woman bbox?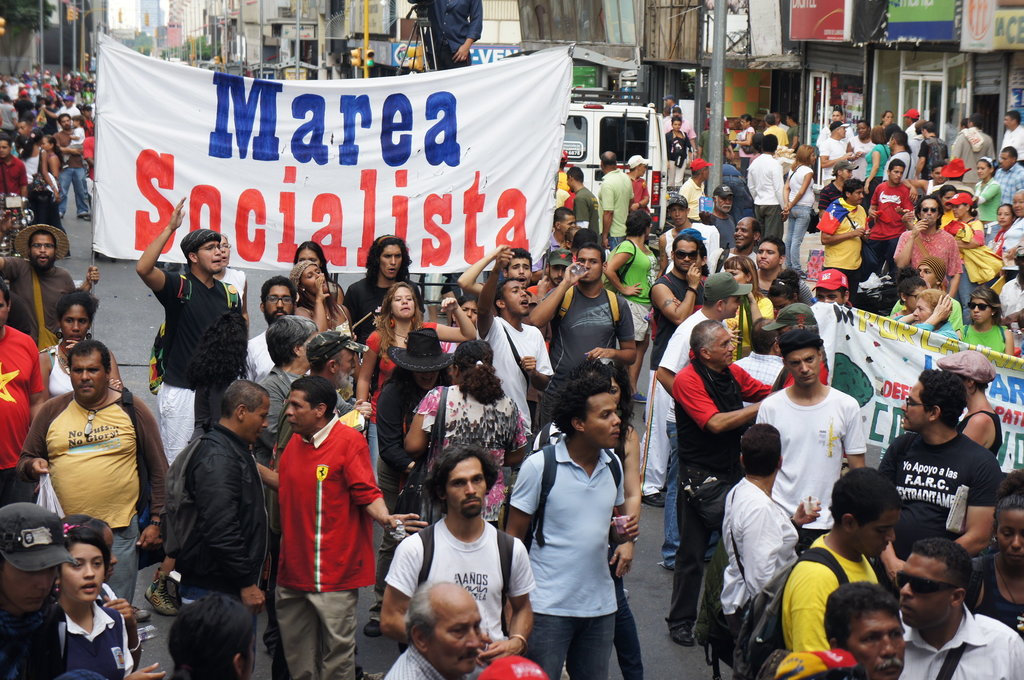
l=862, t=120, r=893, b=212
